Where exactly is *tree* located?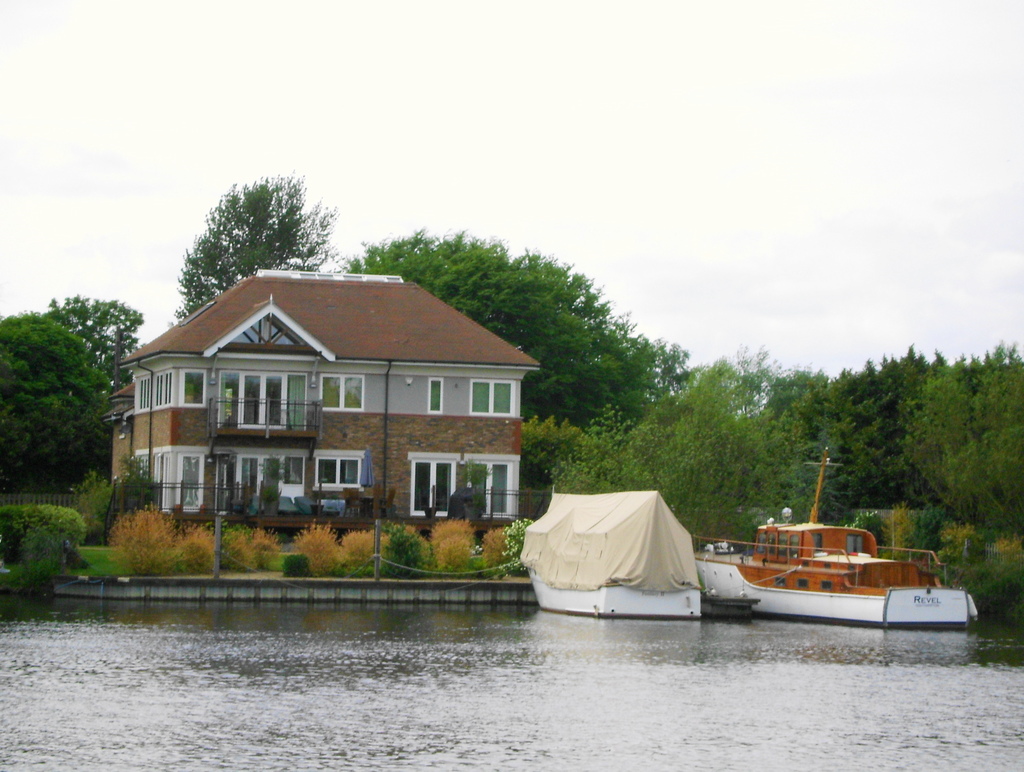
Its bounding box is BBox(954, 339, 1023, 367).
